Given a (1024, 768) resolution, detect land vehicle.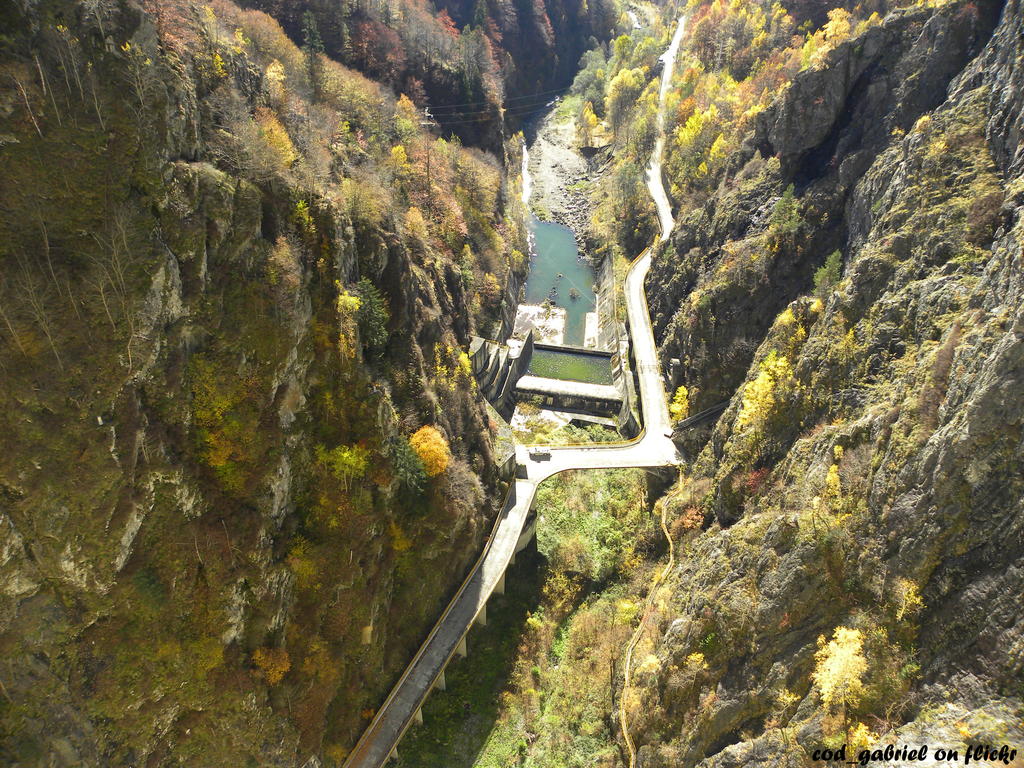
{"x1": 525, "y1": 444, "x2": 550, "y2": 456}.
